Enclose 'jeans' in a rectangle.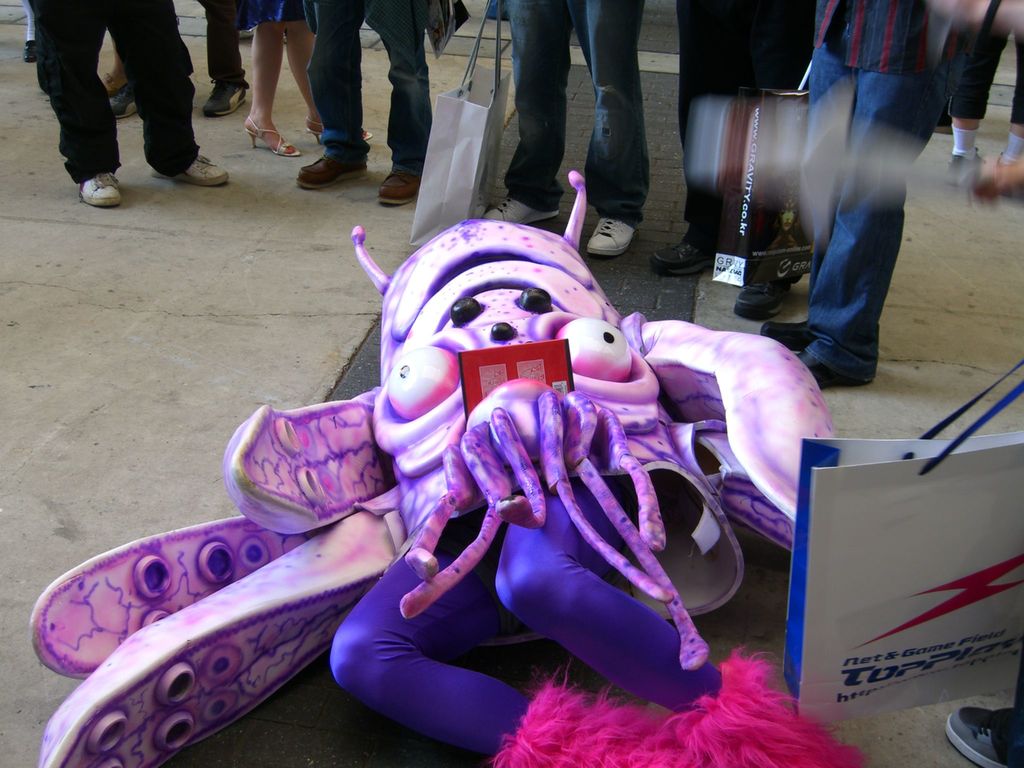
[316,0,435,172].
